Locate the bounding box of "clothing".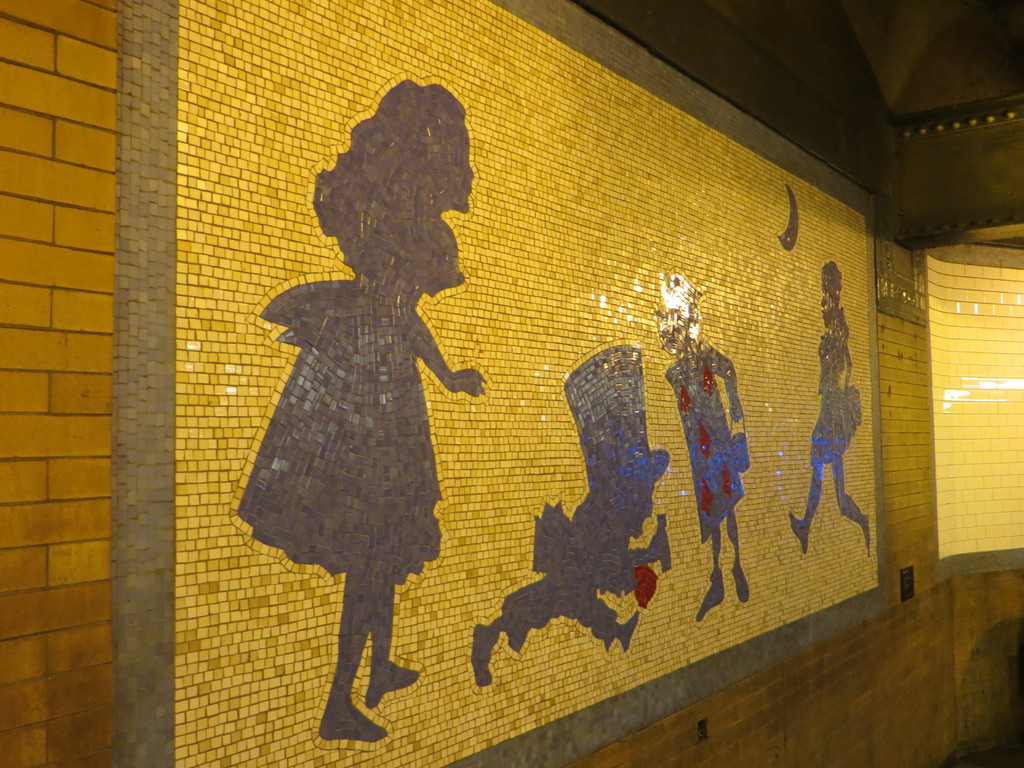
Bounding box: <region>234, 206, 464, 589</region>.
